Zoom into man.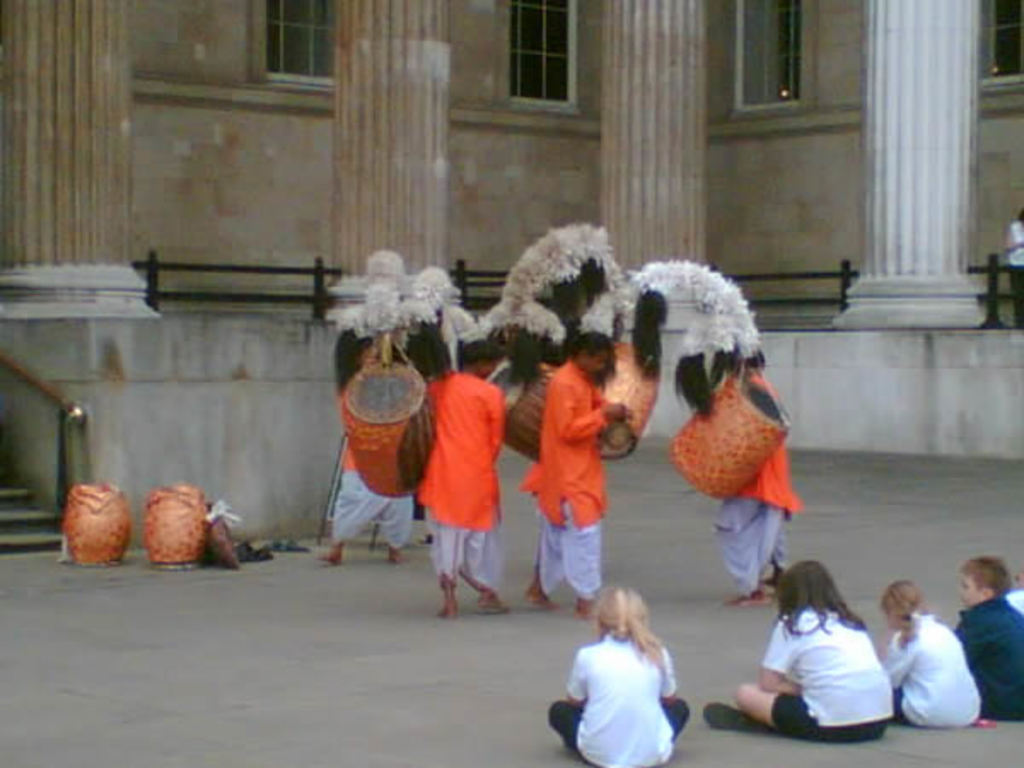
Zoom target: 336, 312, 428, 575.
